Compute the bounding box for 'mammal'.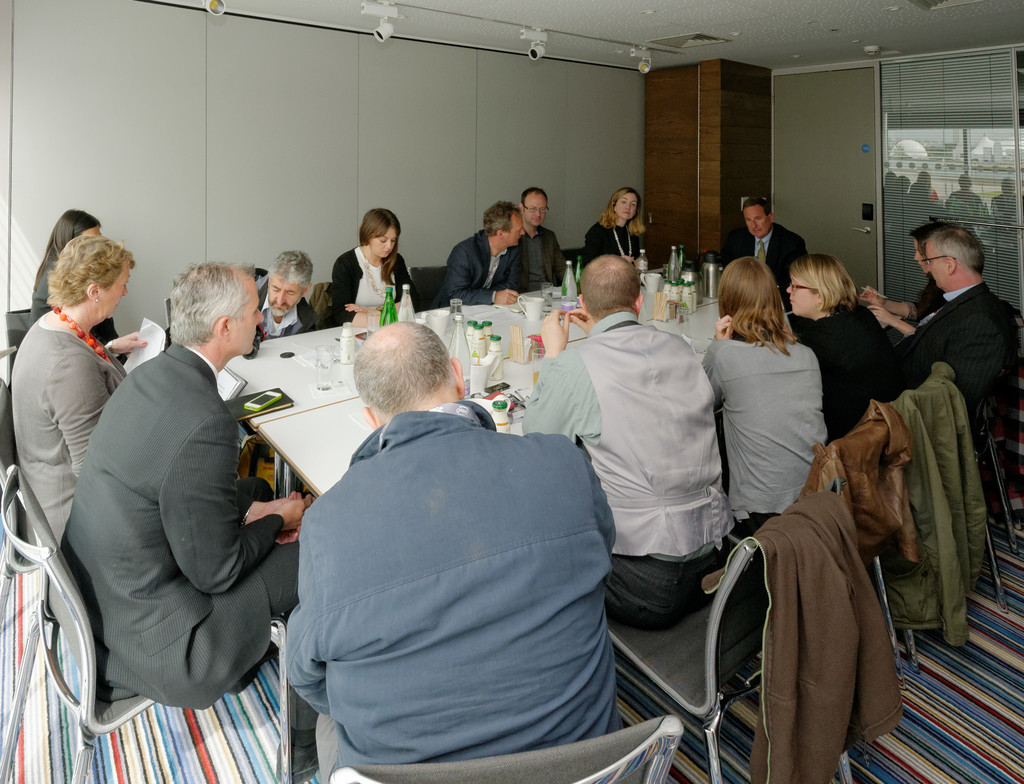
x1=581 y1=186 x2=645 y2=275.
